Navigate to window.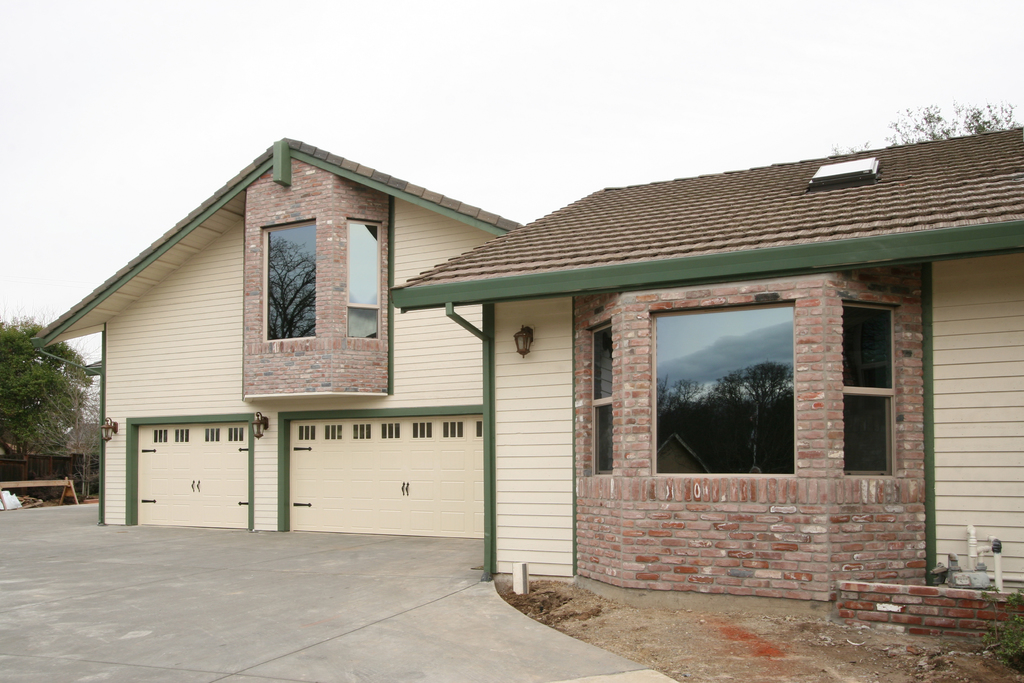
Navigation target: box=[351, 425, 371, 441].
